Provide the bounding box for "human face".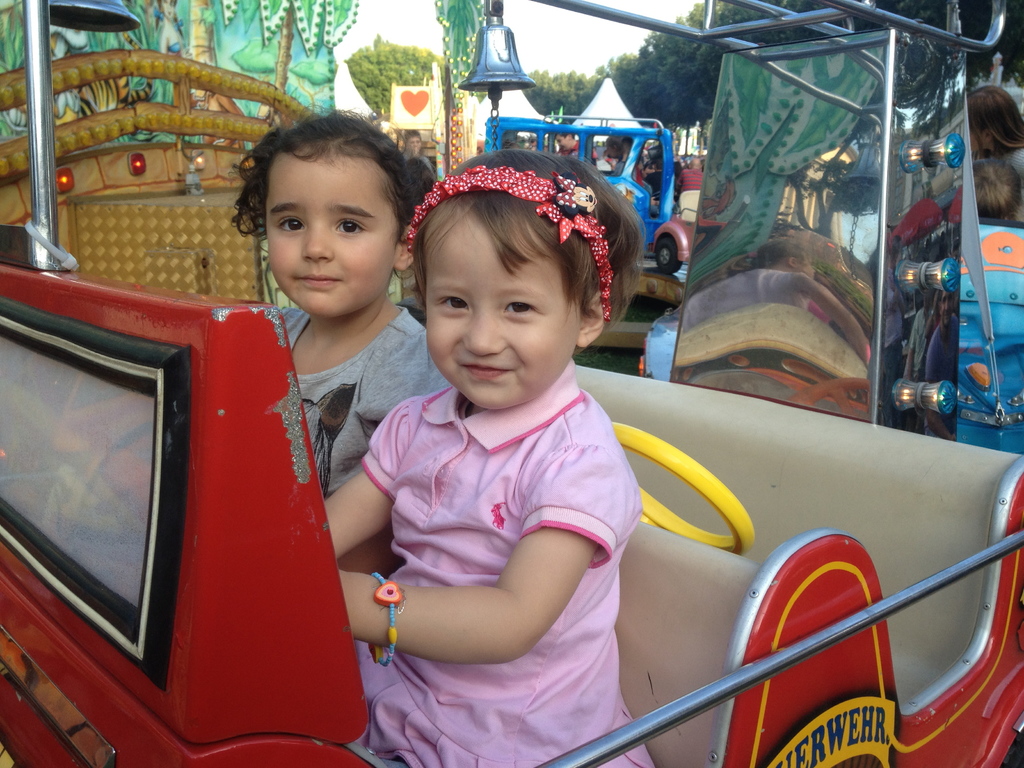
424,208,582,412.
